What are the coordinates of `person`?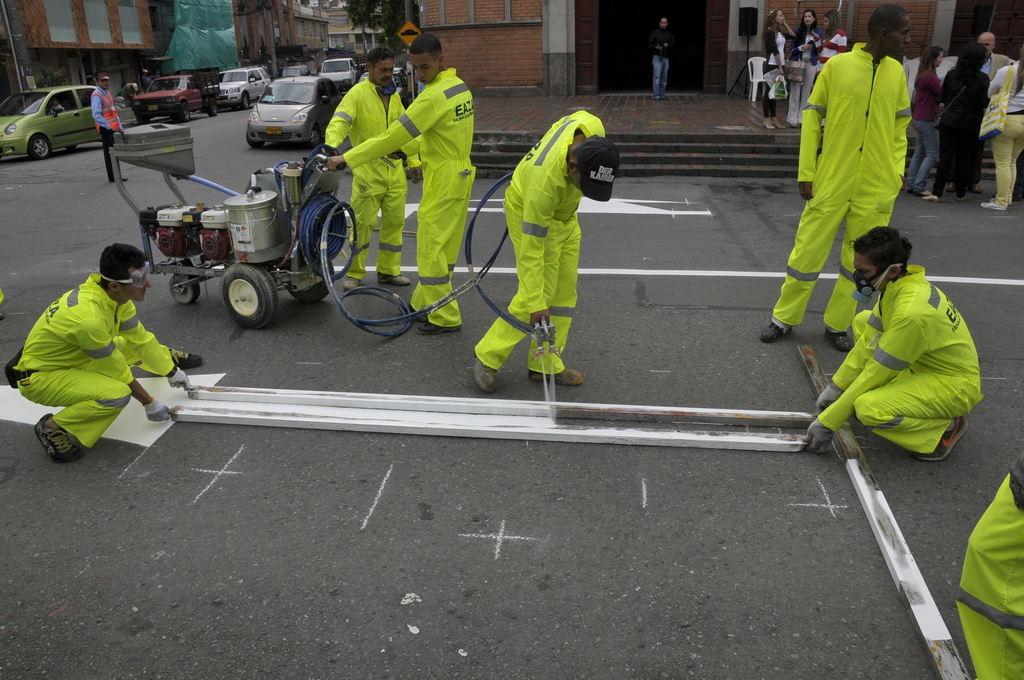
box(813, 235, 977, 465).
